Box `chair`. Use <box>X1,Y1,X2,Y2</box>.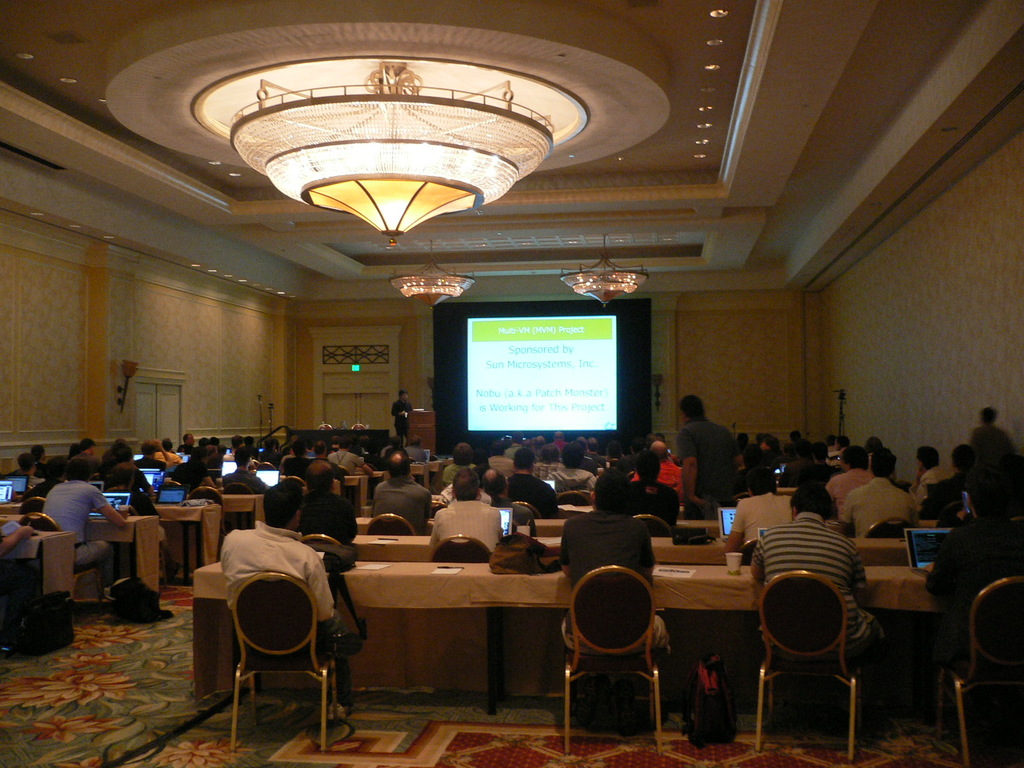
<box>754,570,862,766</box>.
